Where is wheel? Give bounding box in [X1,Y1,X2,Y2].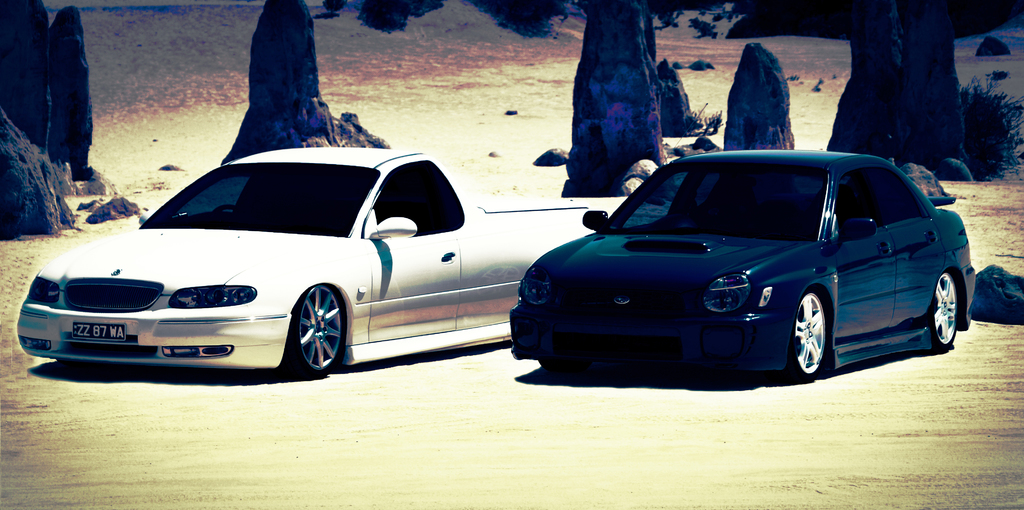
[208,202,241,216].
